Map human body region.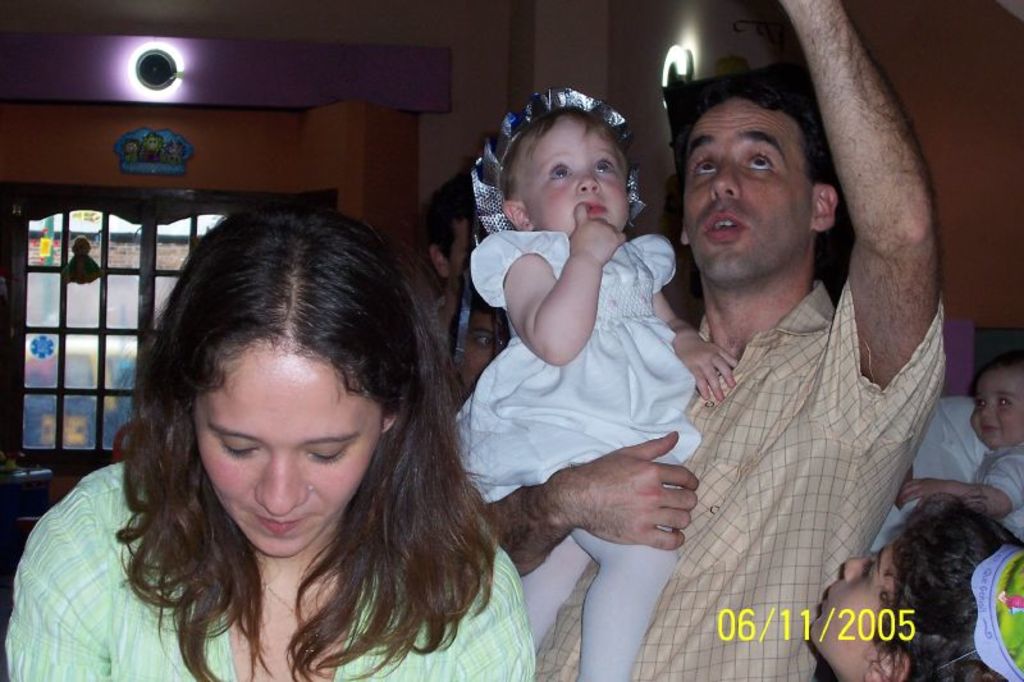
Mapped to pyautogui.locateOnScreen(6, 205, 535, 681).
